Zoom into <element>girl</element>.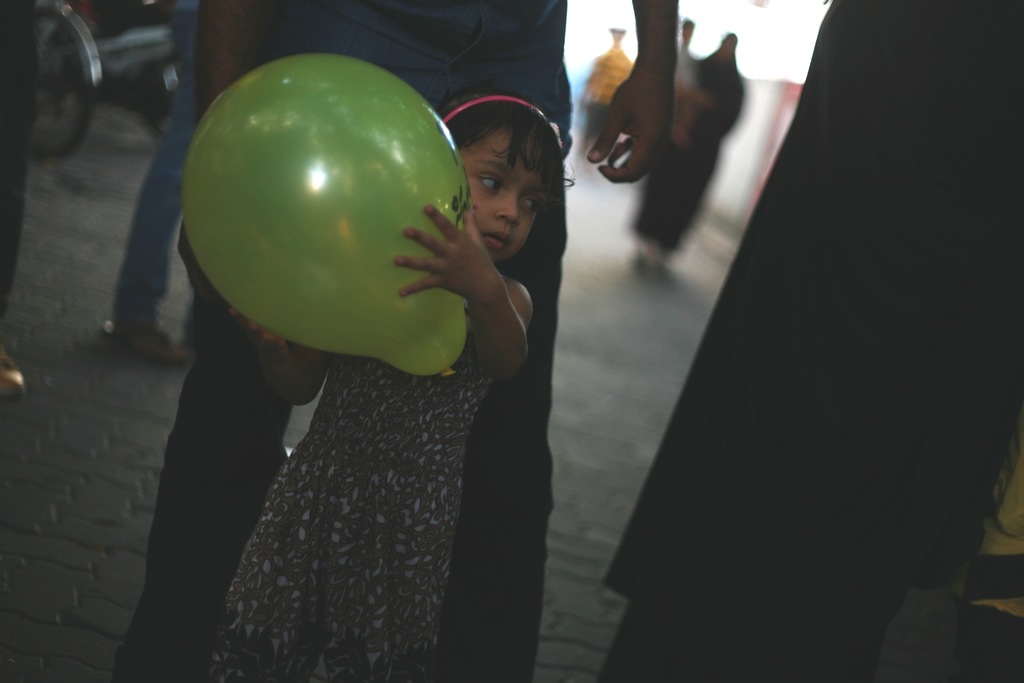
Zoom target: crop(225, 78, 573, 682).
